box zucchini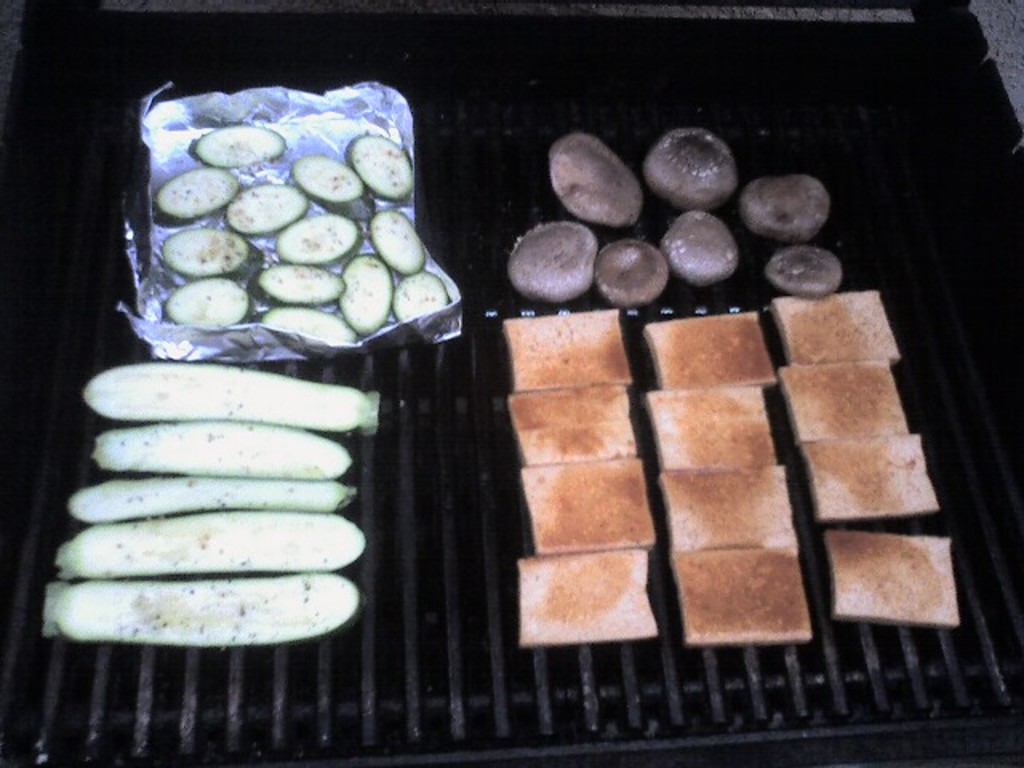
rect(88, 360, 366, 430)
